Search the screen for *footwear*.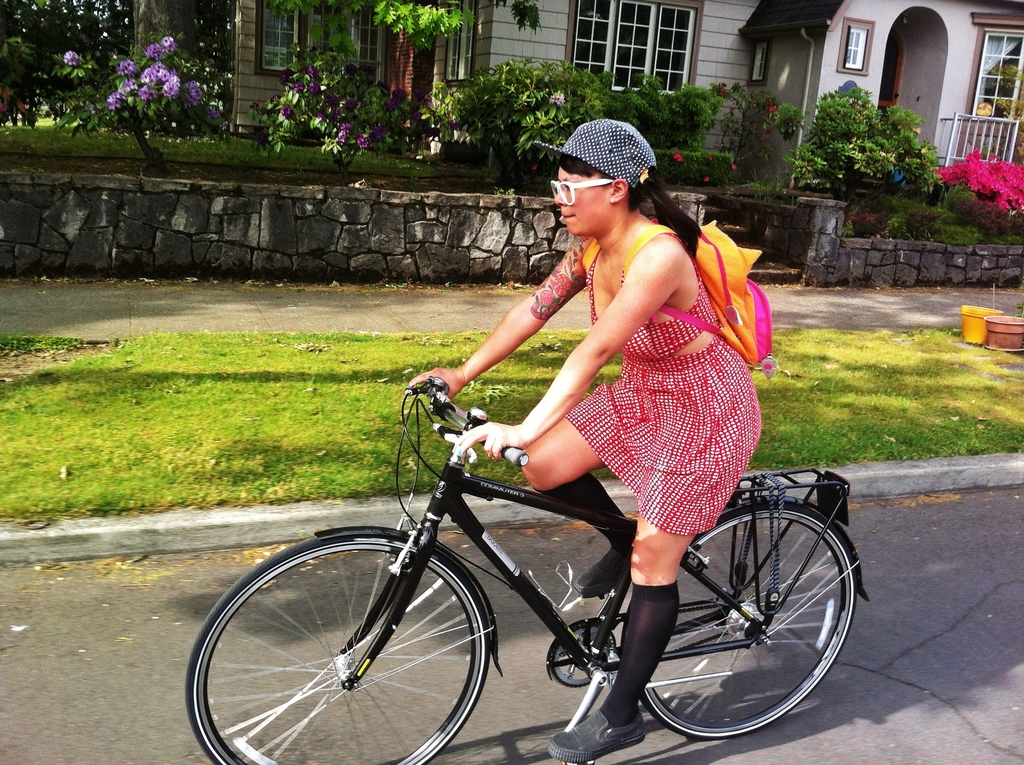
Found at 546/707/650/762.
